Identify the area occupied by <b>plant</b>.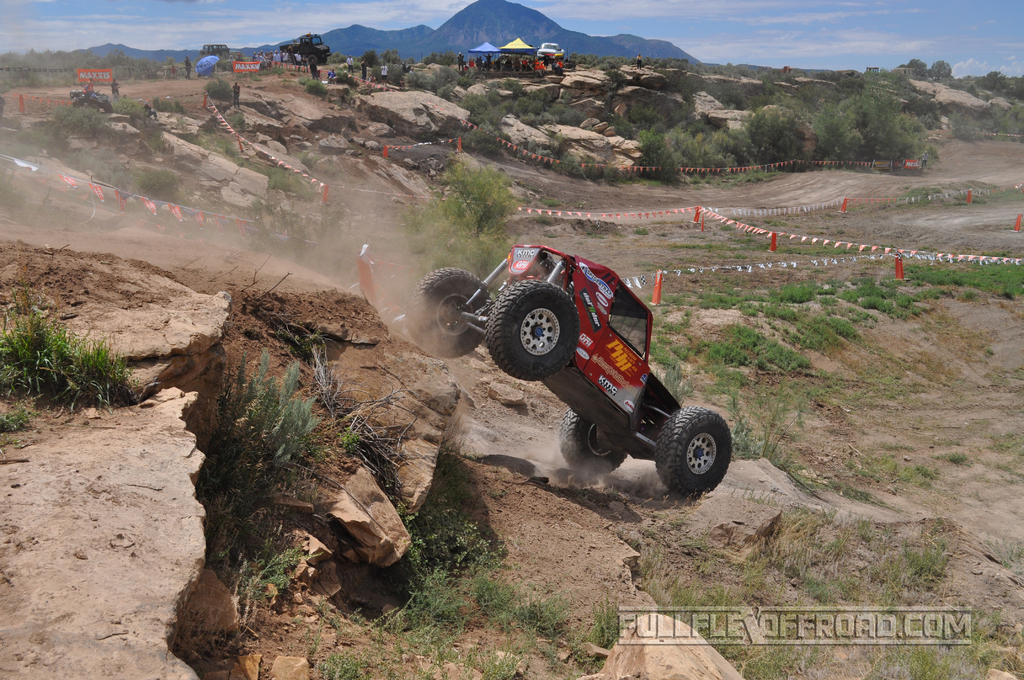
Area: [x1=206, y1=77, x2=237, y2=99].
